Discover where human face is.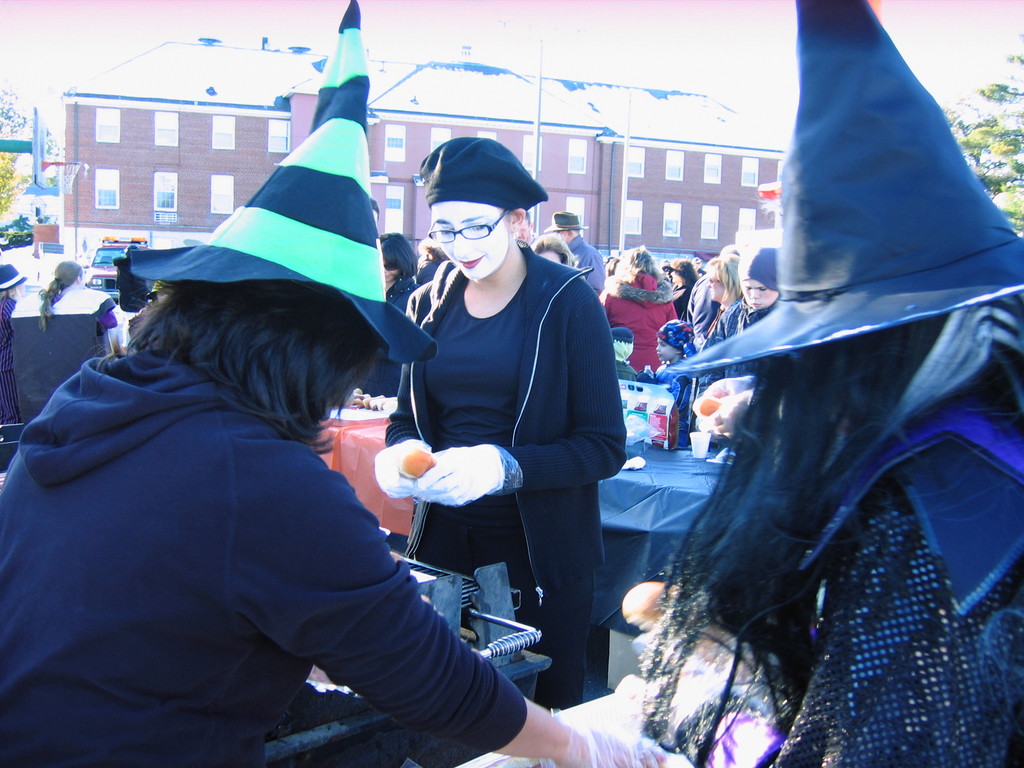
Discovered at box(381, 259, 397, 282).
